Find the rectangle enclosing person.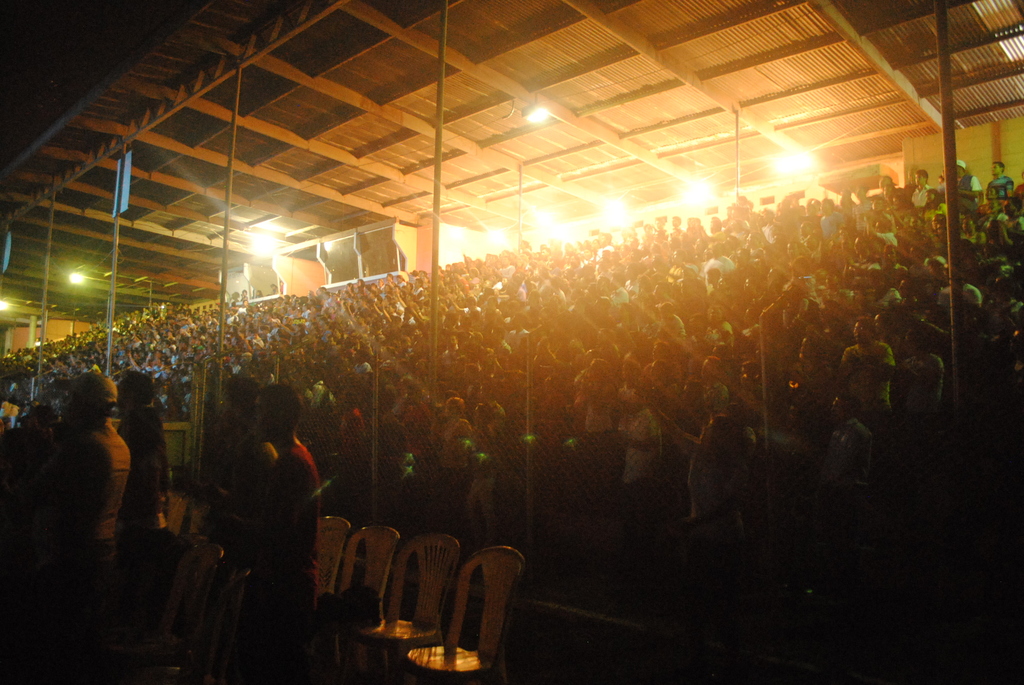
select_region(219, 391, 312, 641).
